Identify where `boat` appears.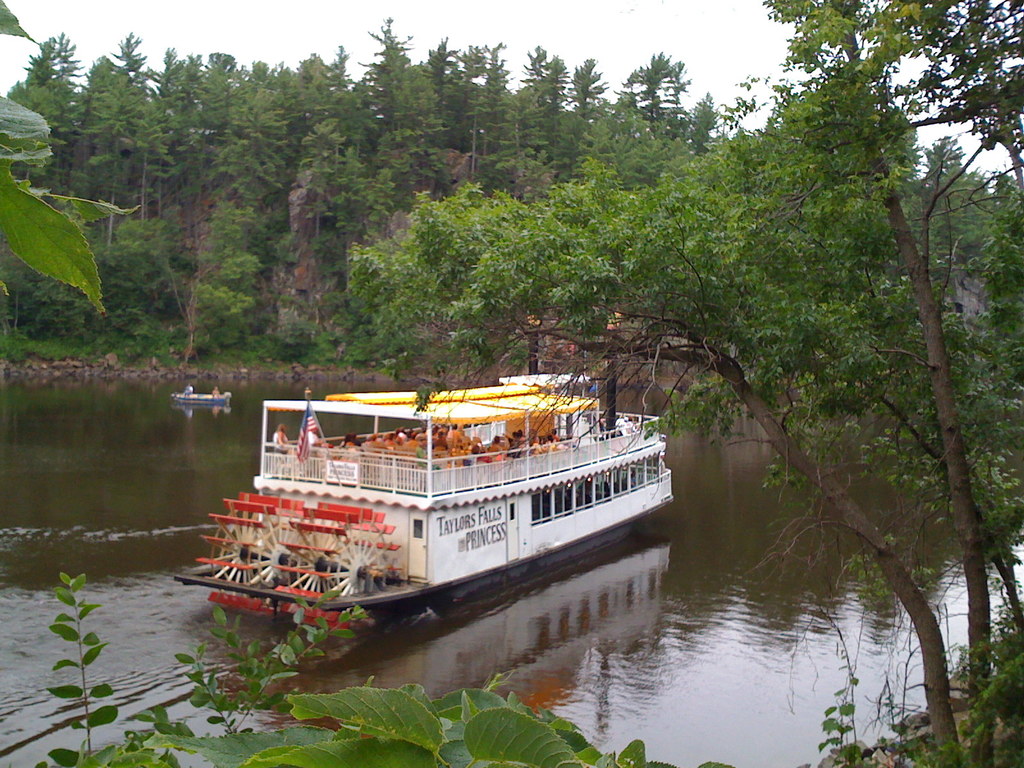
Appears at {"left": 177, "top": 346, "right": 666, "bottom": 641}.
